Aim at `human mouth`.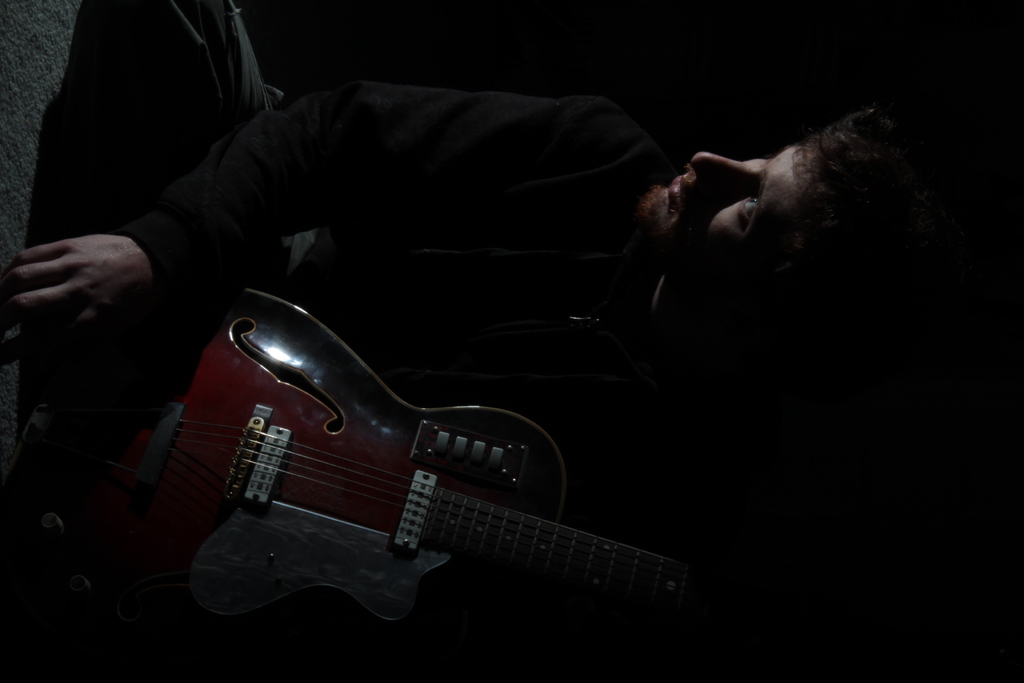
Aimed at [left=674, top=175, right=687, bottom=203].
